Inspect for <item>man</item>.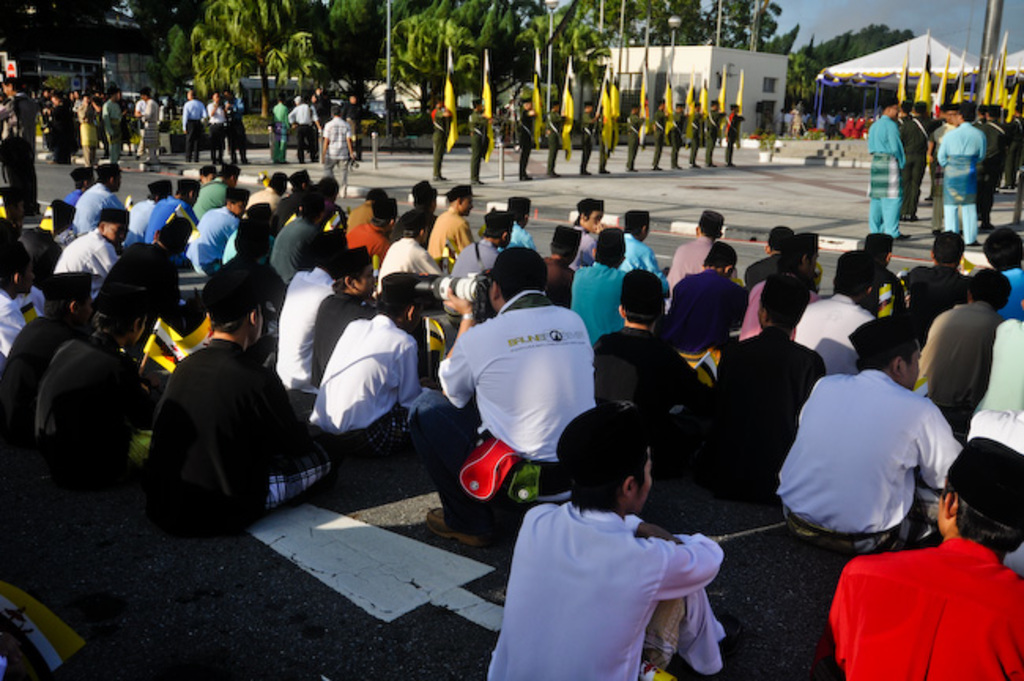
Inspection: 465:98:485:192.
